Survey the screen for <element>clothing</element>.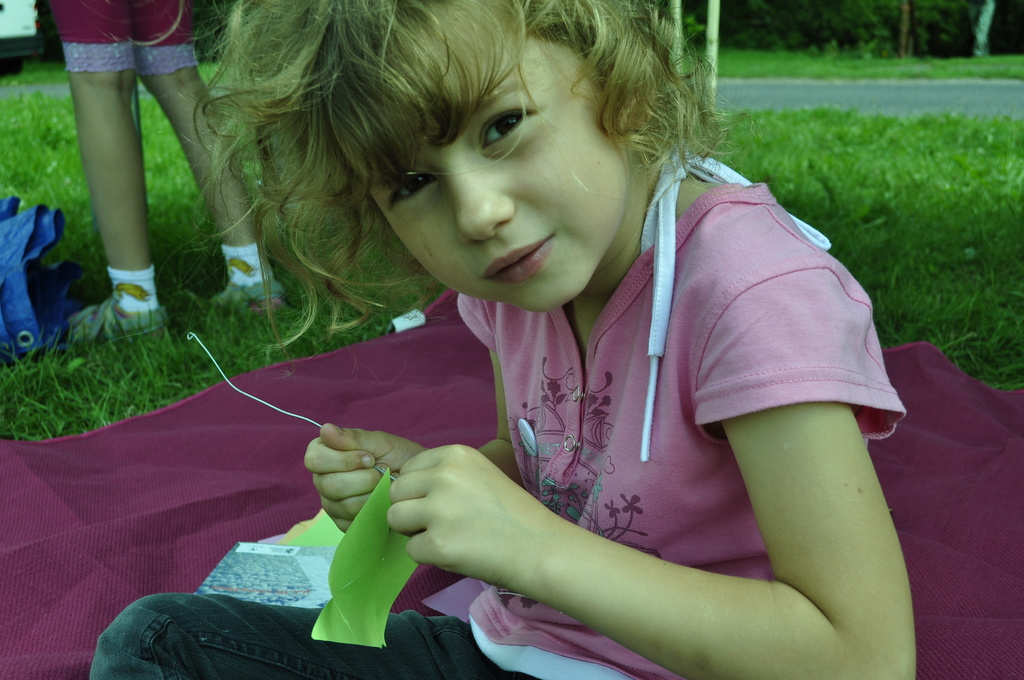
Survey found: locate(50, 0, 201, 78).
